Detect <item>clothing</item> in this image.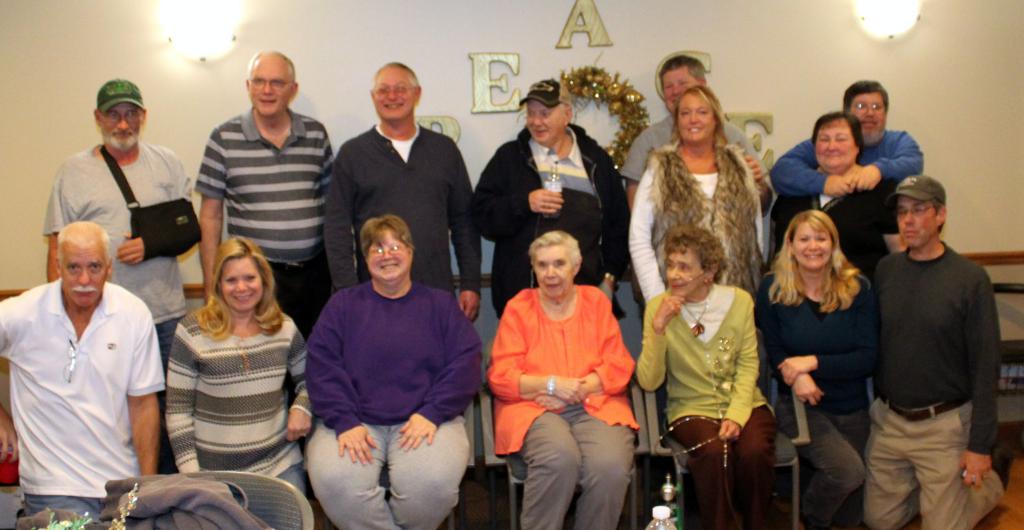
Detection: left=627, top=142, right=769, bottom=316.
